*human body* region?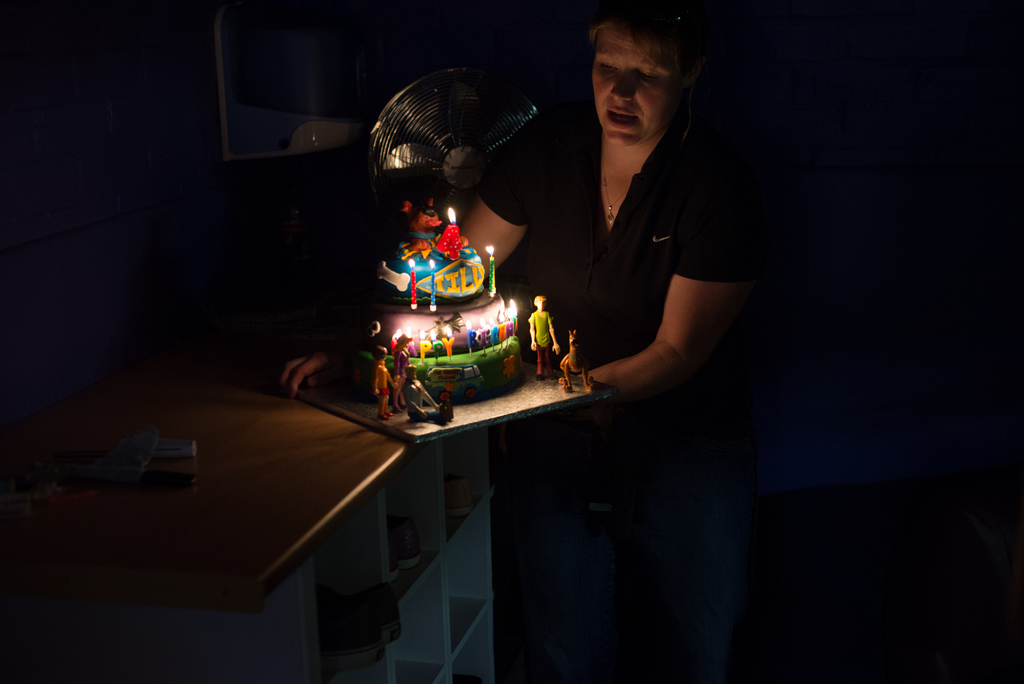
bbox=[532, 0, 746, 487]
